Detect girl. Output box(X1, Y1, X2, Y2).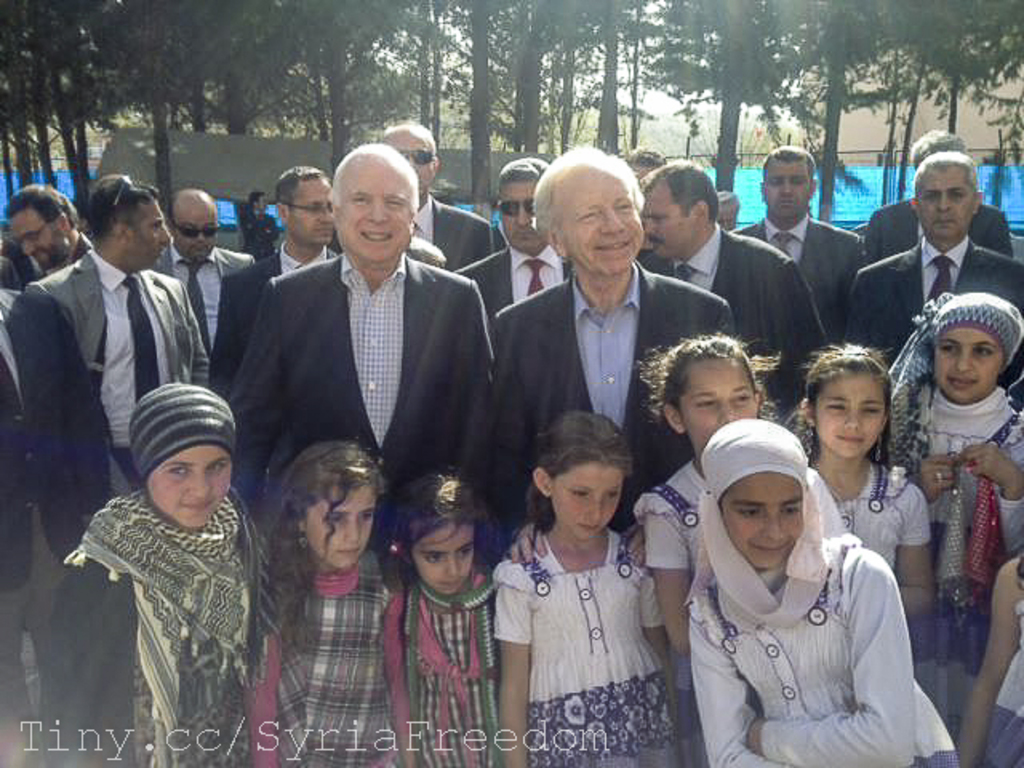
box(42, 379, 272, 766).
